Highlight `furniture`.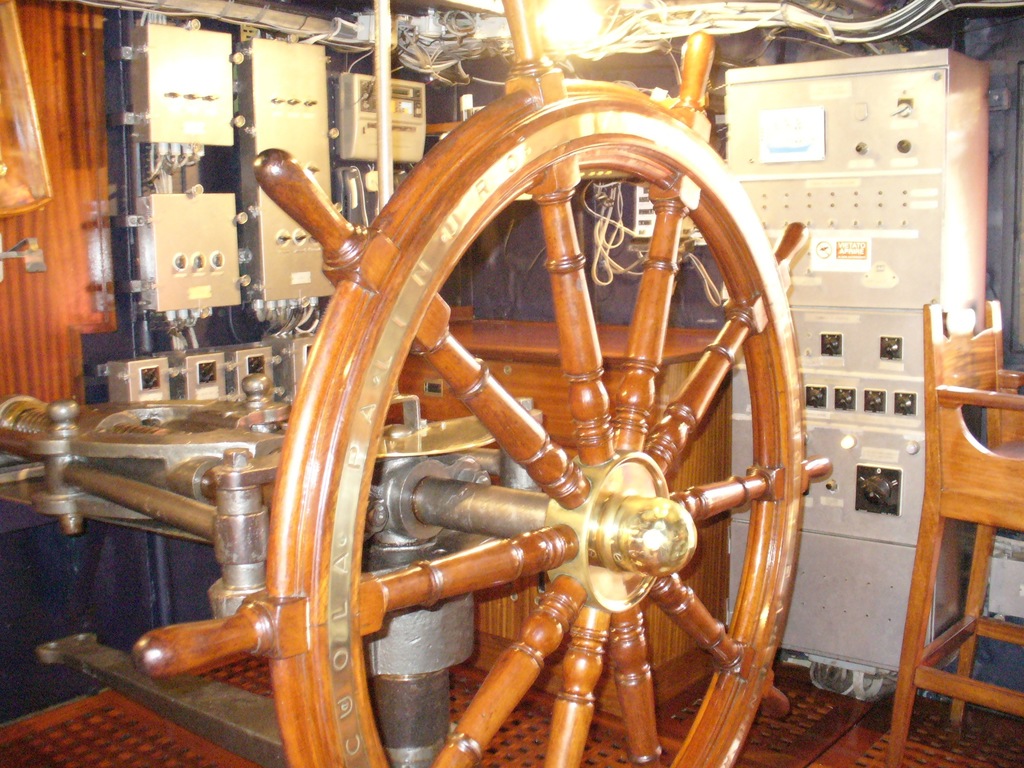
Highlighted region: 383:302:733:728.
